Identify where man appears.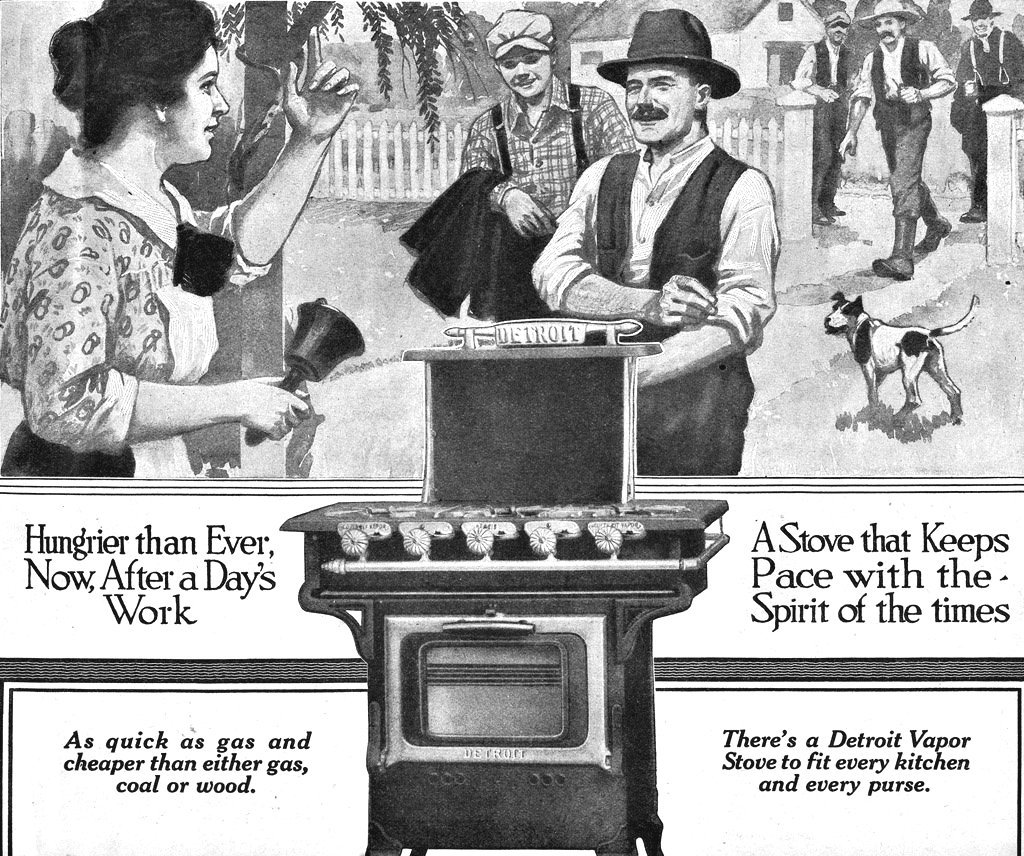
Appears at box(955, 0, 1022, 224).
